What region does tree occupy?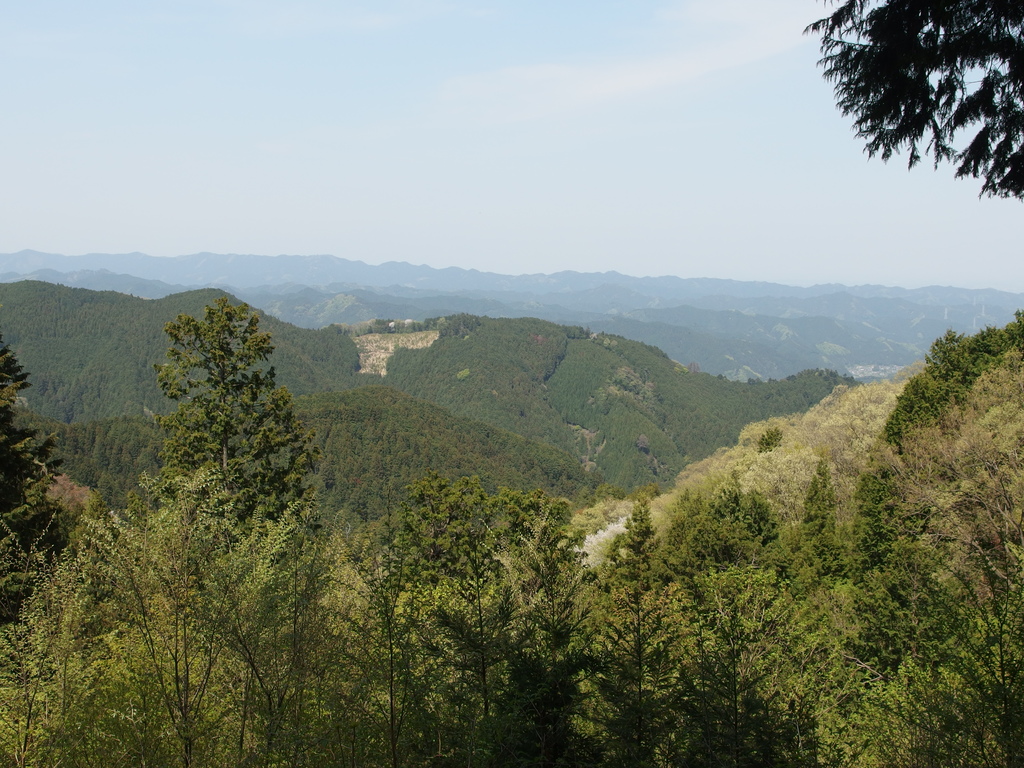
(883, 303, 1023, 458).
